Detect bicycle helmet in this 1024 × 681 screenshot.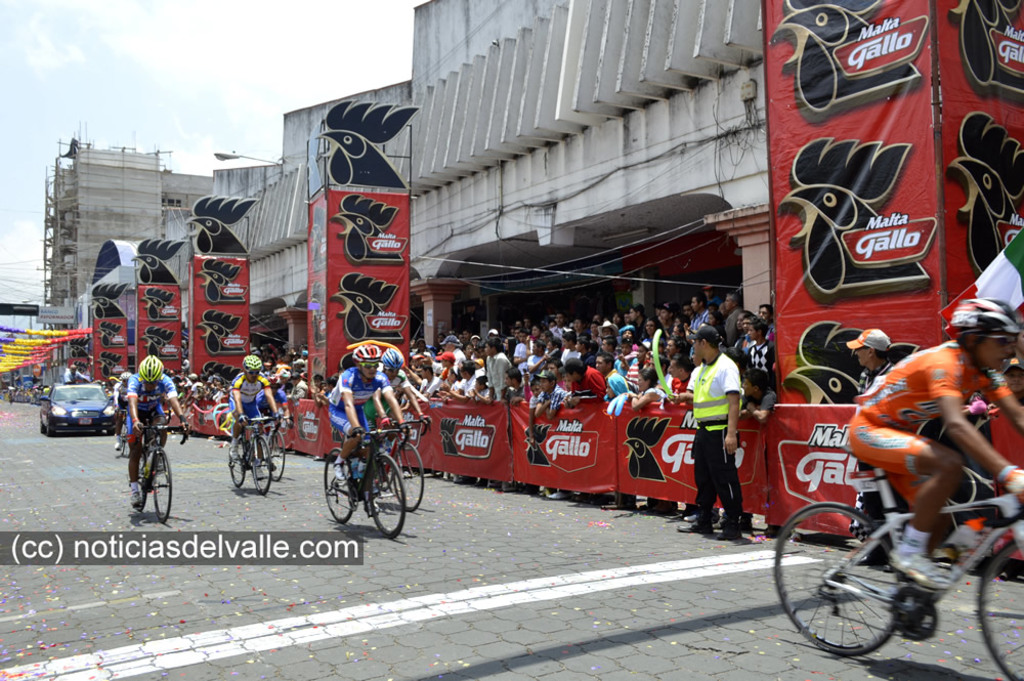
Detection: detection(382, 348, 402, 366).
